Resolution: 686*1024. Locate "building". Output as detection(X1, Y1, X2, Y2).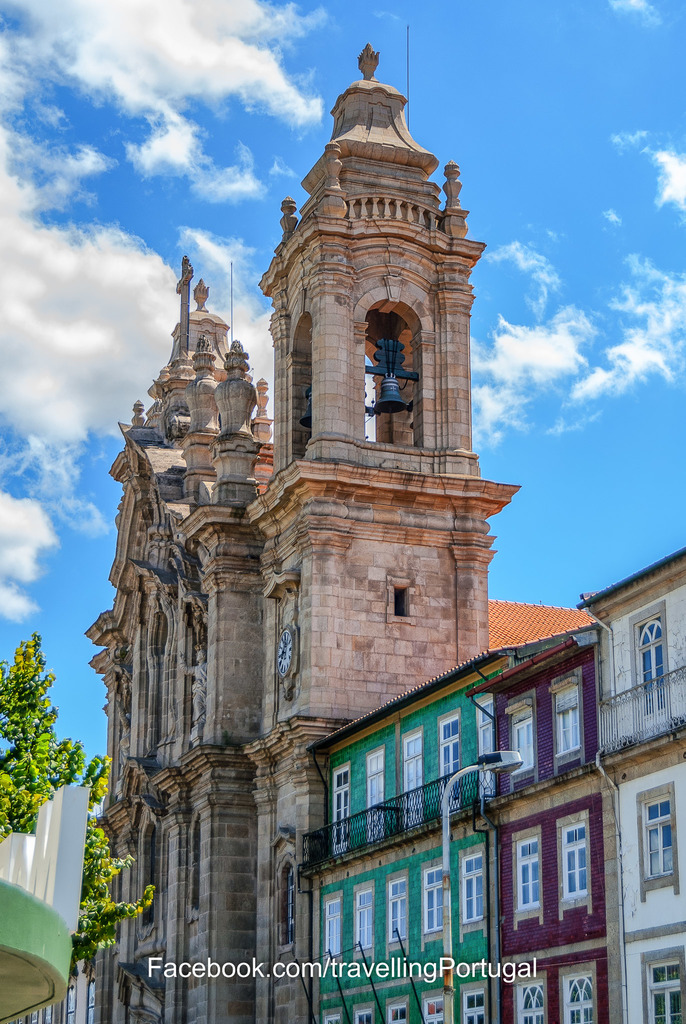
detection(575, 545, 685, 1023).
